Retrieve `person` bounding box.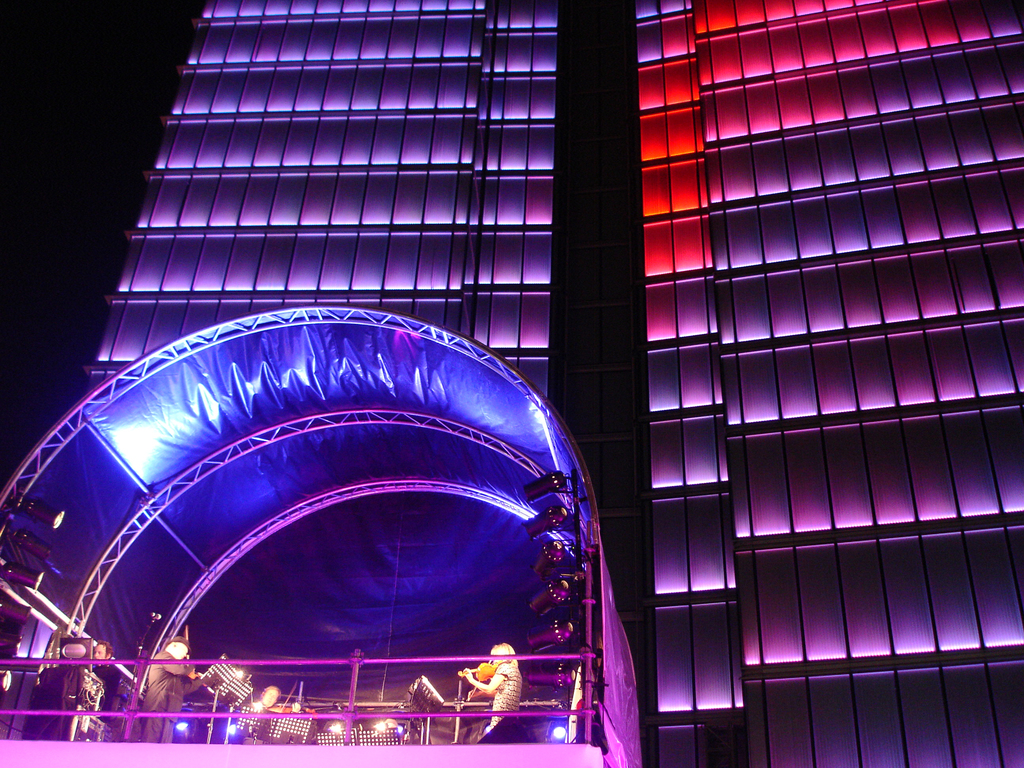
Bounding box: (137,638,212,741).
